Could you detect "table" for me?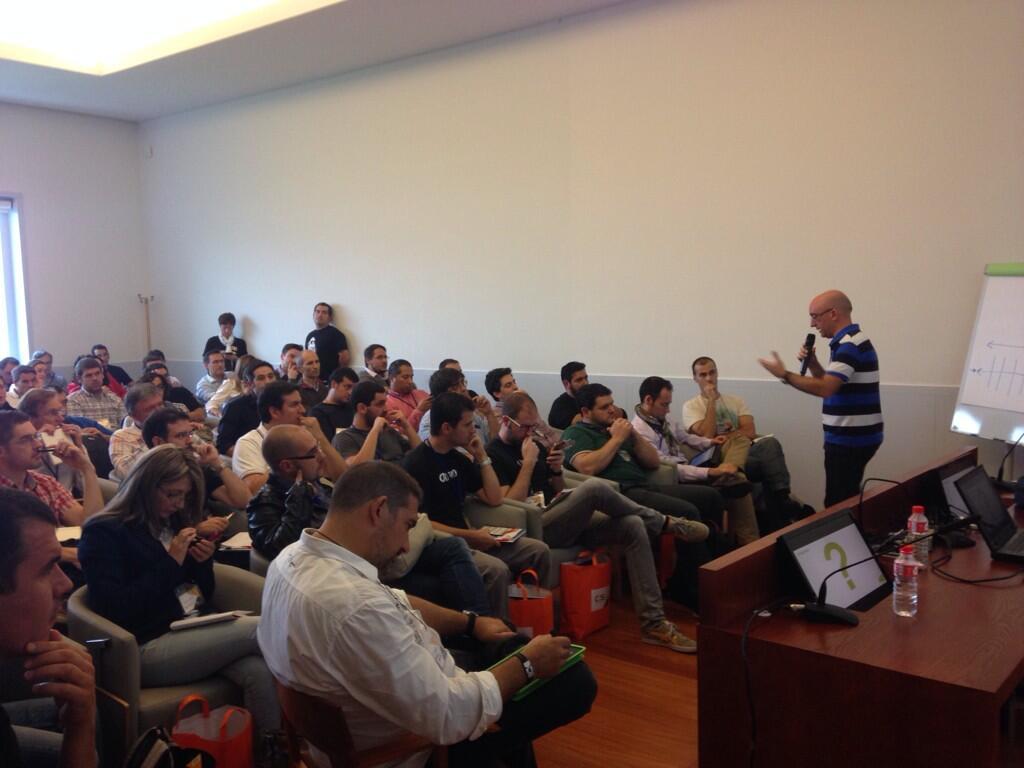
Detection result: <box>693,447,1023,767</box>.
